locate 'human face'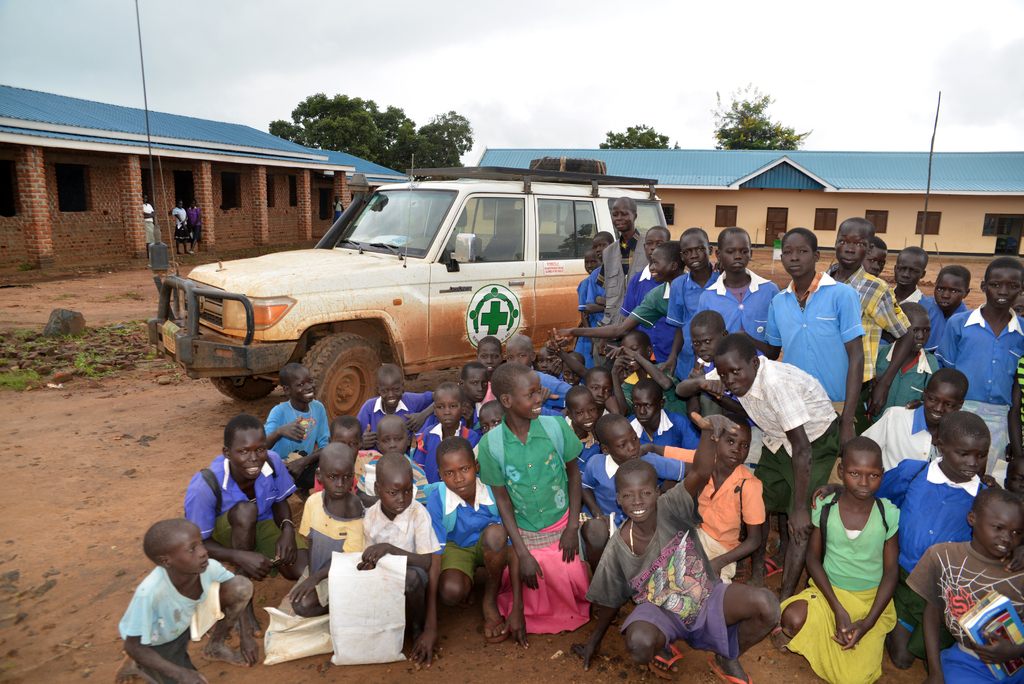
986/265/1023/313
